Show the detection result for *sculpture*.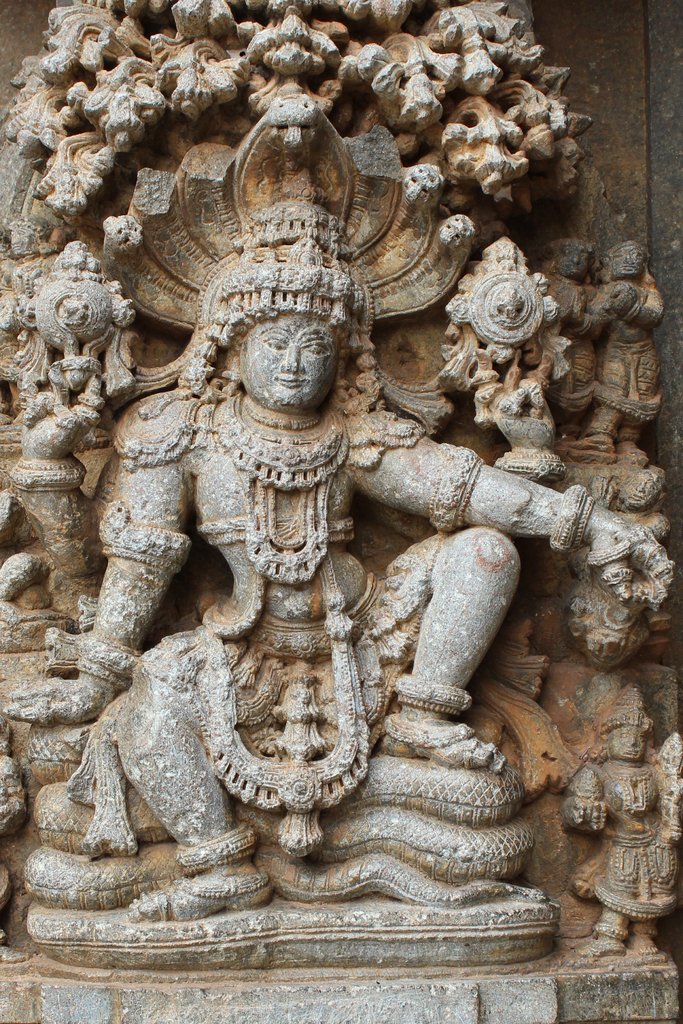
bbox=[0, 0, 664, 955].
